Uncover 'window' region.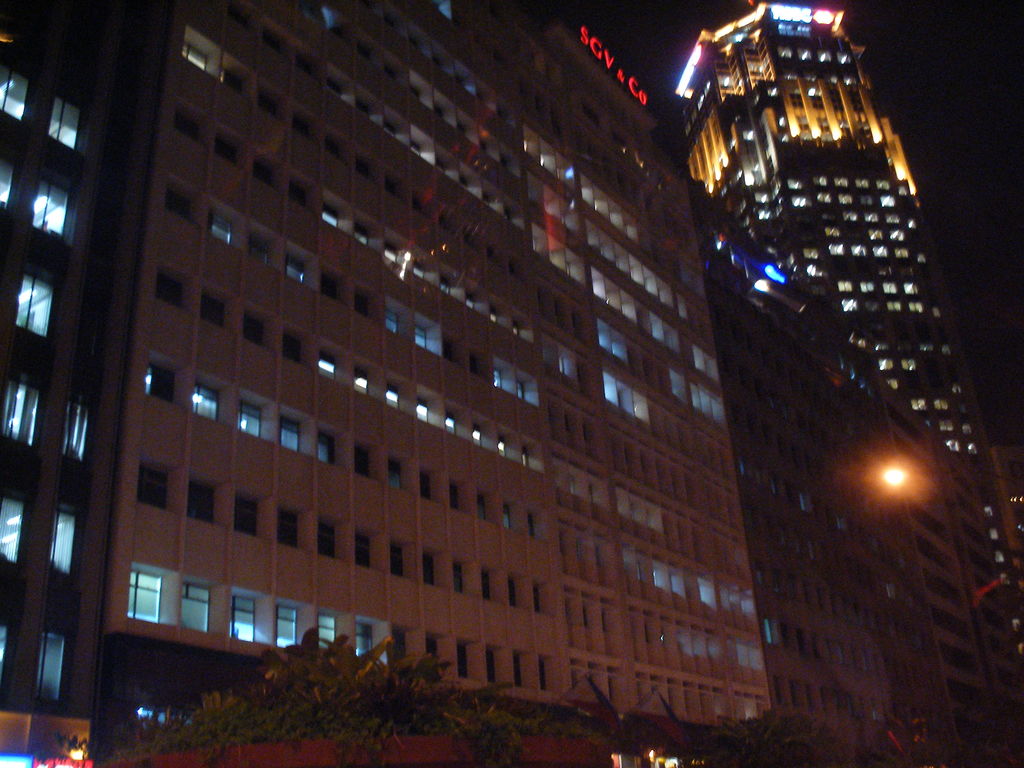
Uncovered: (x1=540, y1=656, x2=548, y2=696).
